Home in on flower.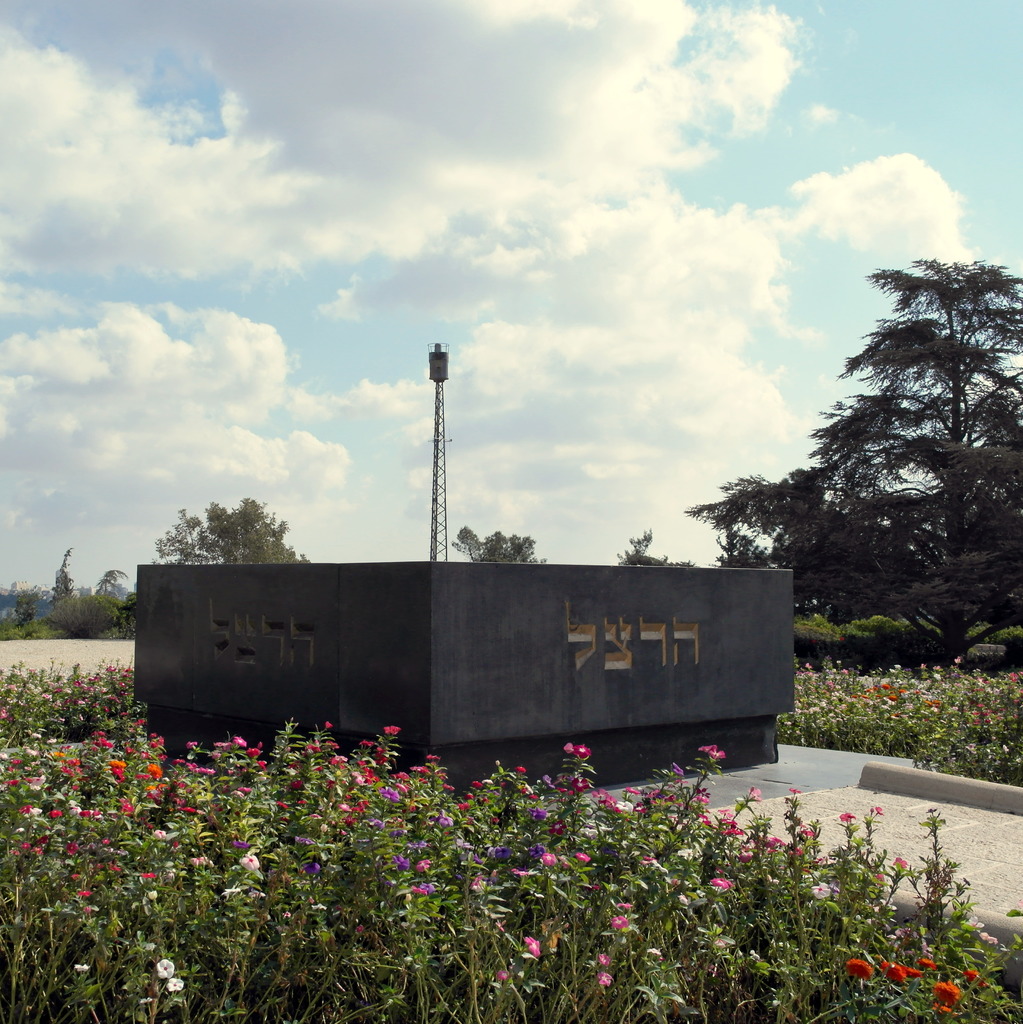
Homed in at box(609, 913, 626, 932).
